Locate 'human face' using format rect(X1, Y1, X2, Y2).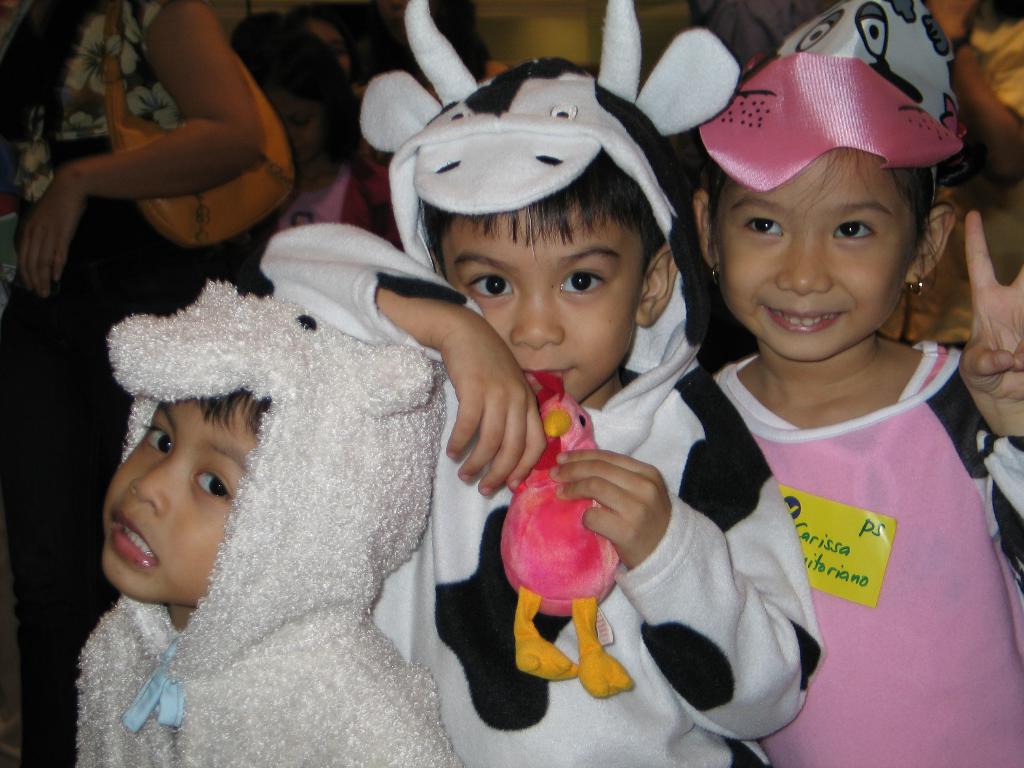
rect(714, 148, 916, 359).
